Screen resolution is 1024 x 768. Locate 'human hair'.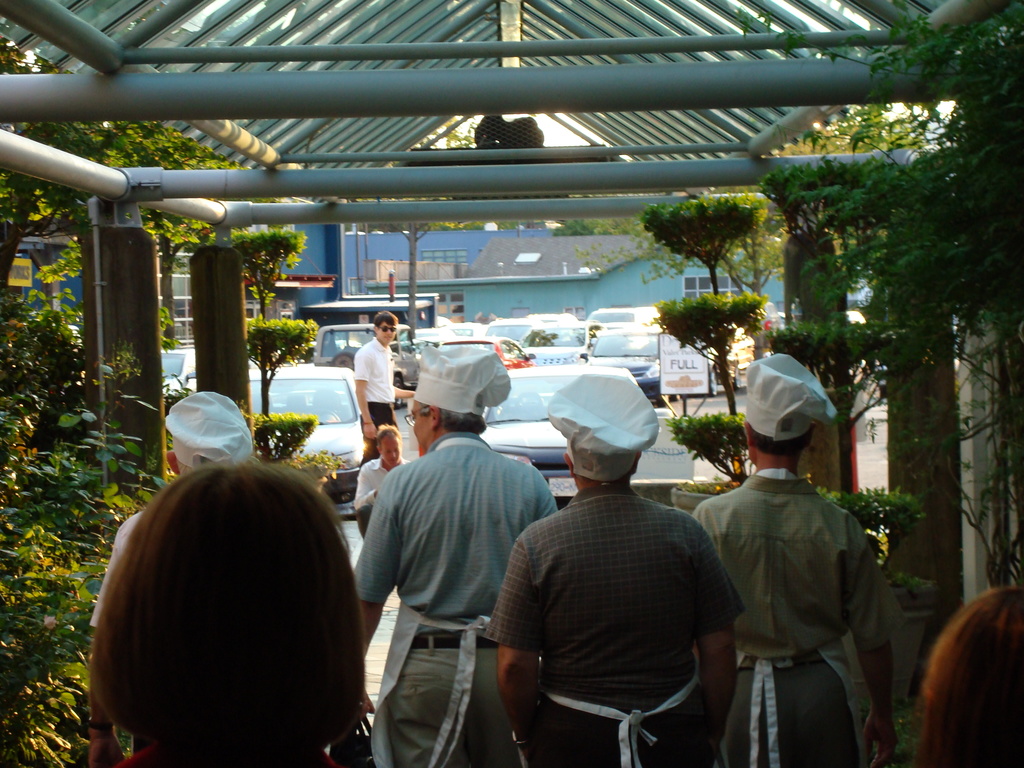
<box>88,454,367,762</box>.
